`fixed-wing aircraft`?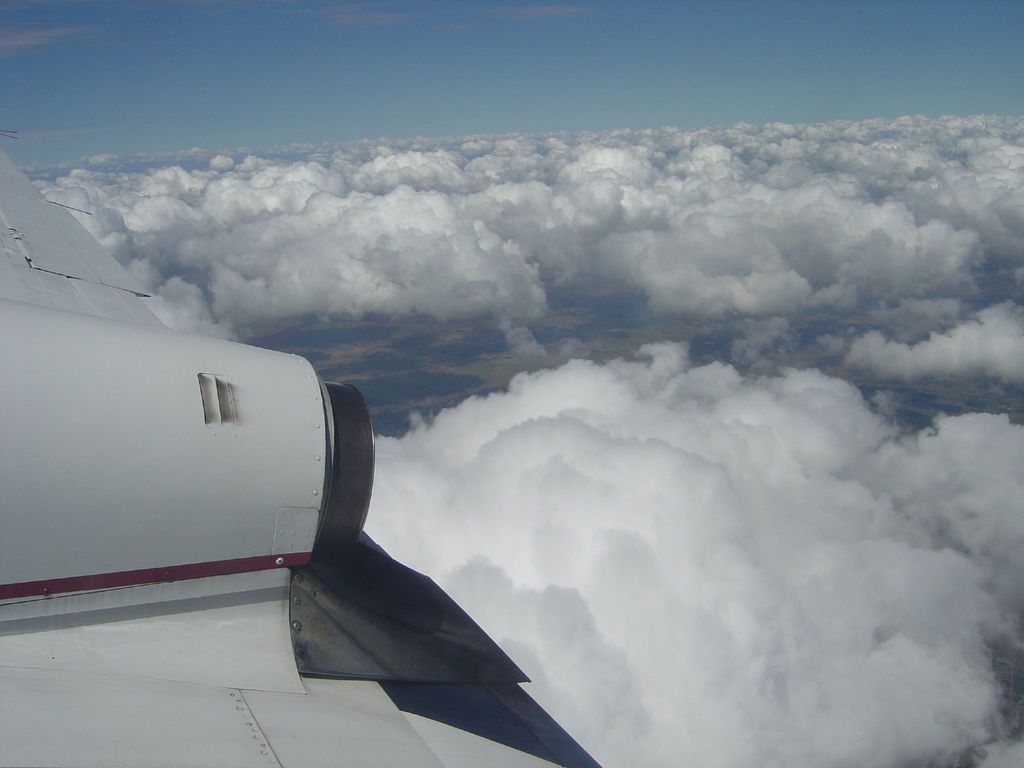
detection(0, 151, 601, 767)
